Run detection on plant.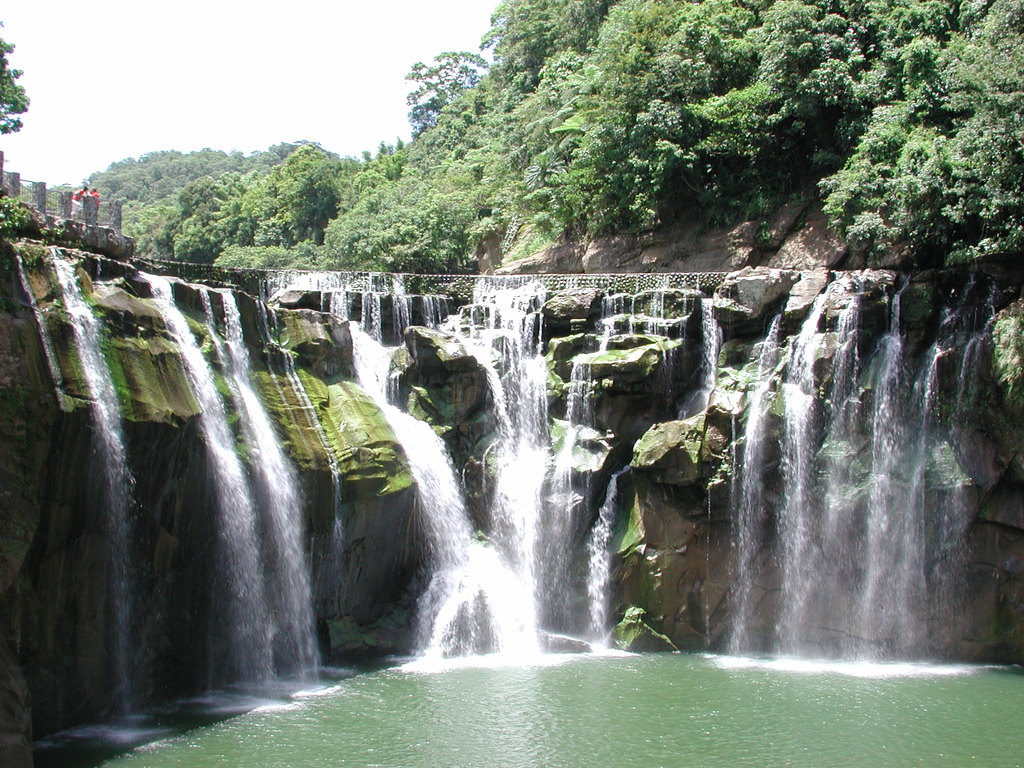
Result: 0 193 35 238.
